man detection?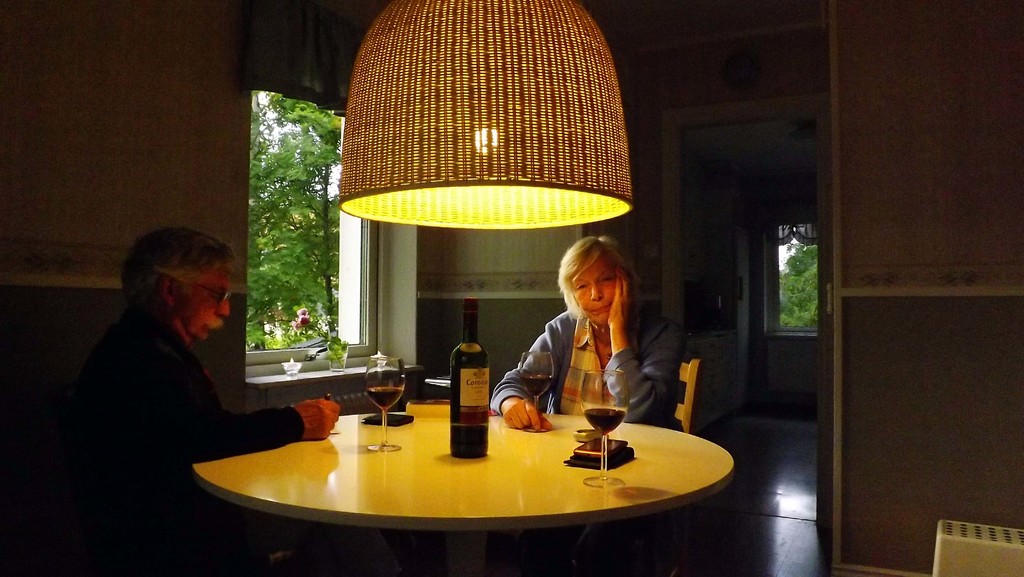
59, 216, 292, 530
